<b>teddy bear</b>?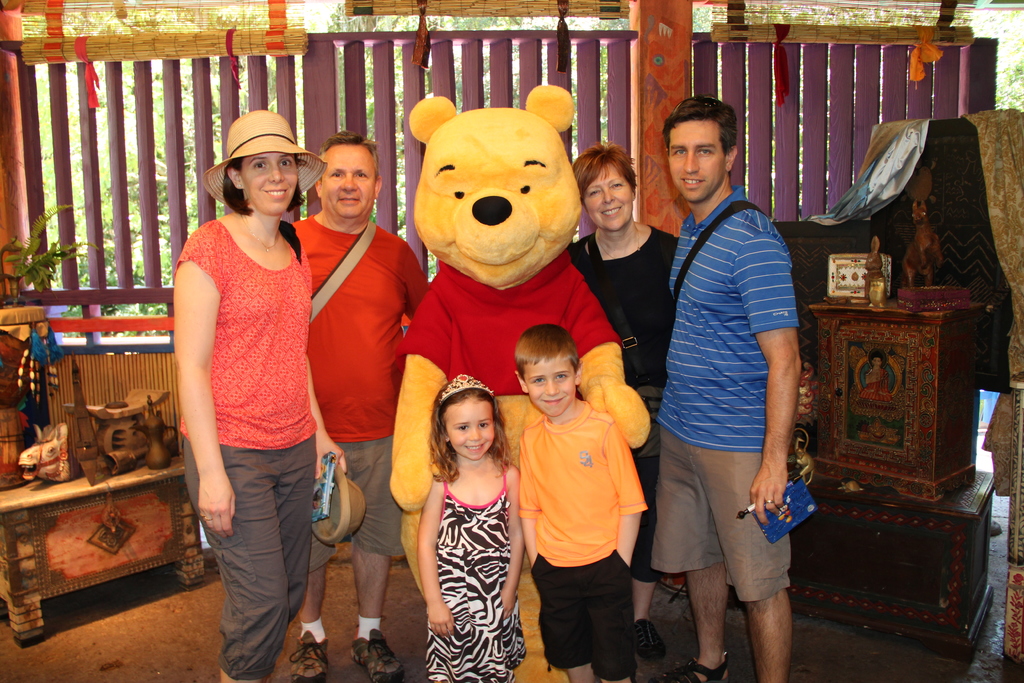
Rect(386, 82, 651, 682)
